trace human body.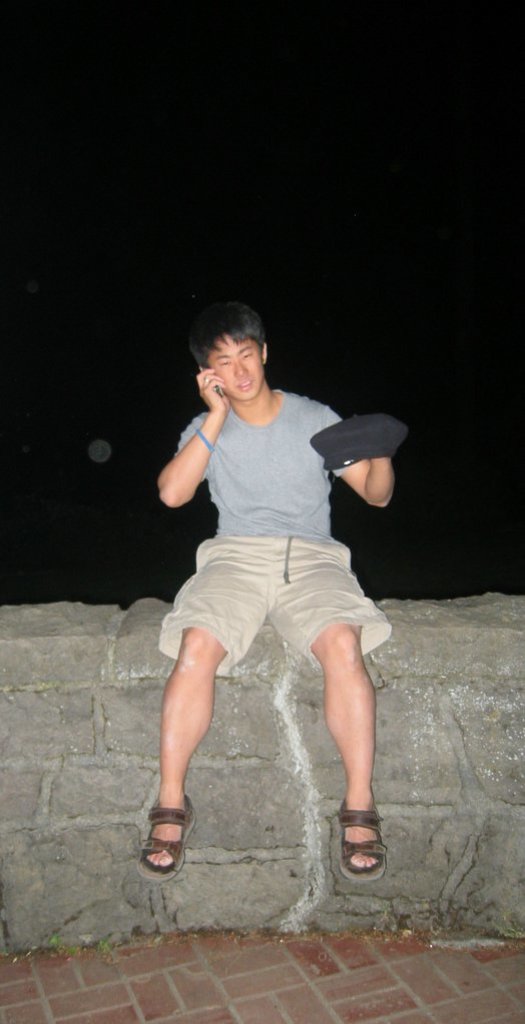
Traced to l=130, t=286, r=399, b=924.
